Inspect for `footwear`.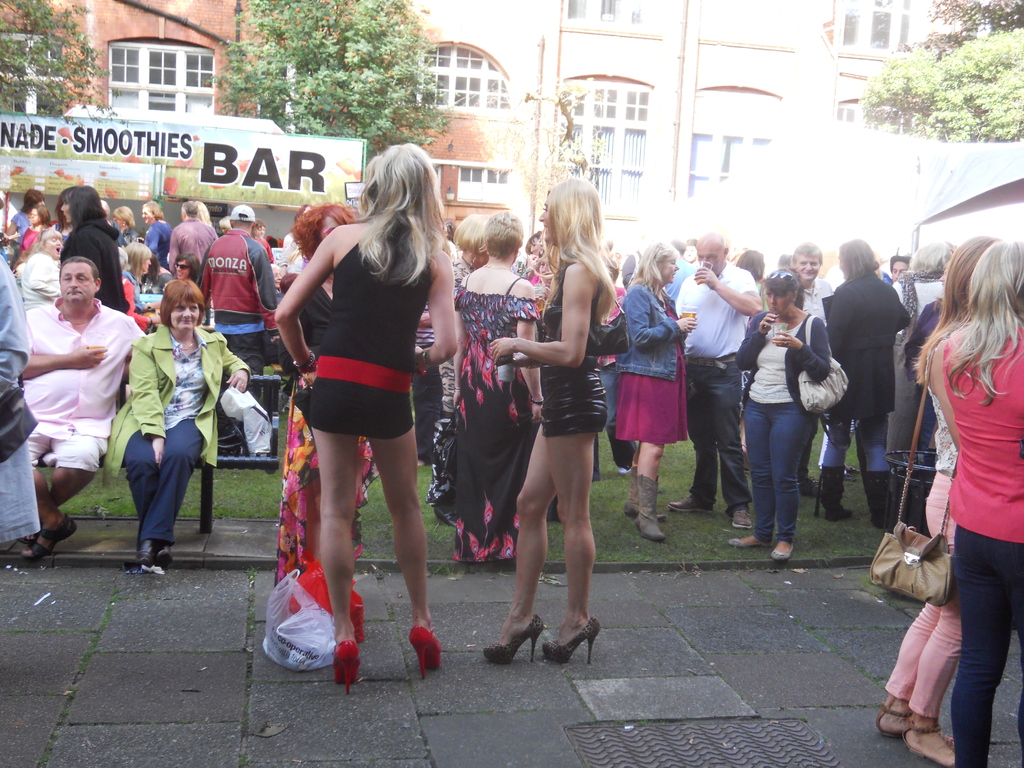
Inspection: bbox(406, 626, 444, 679).
